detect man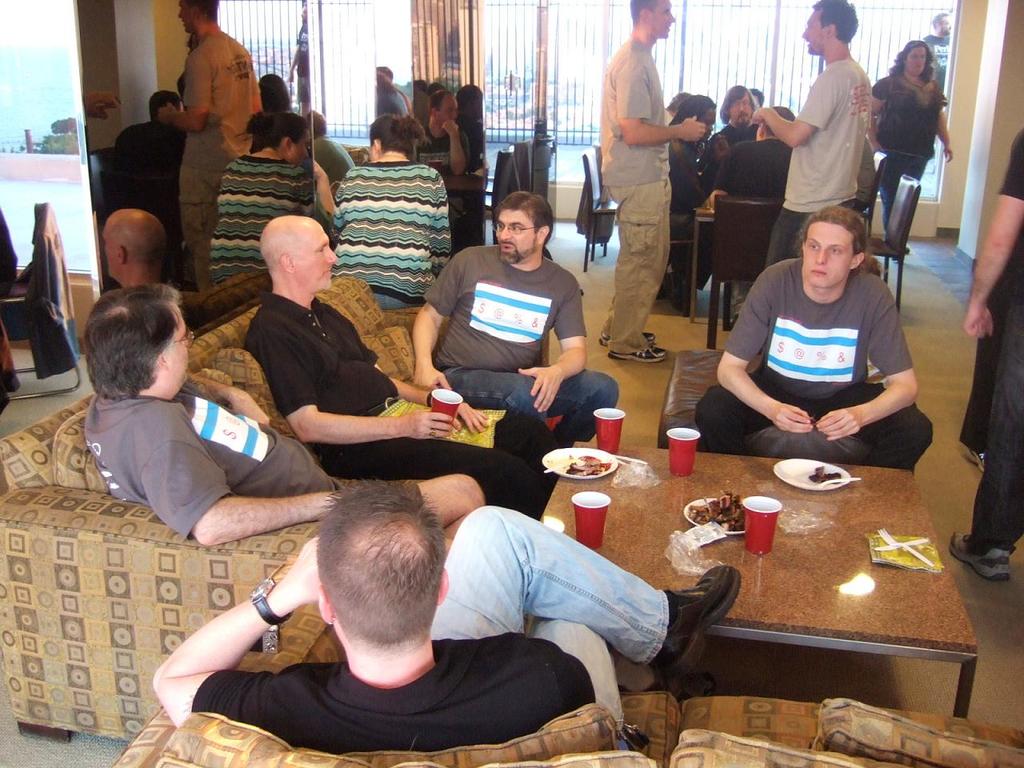
BBox(422, 83, 482, 182)
